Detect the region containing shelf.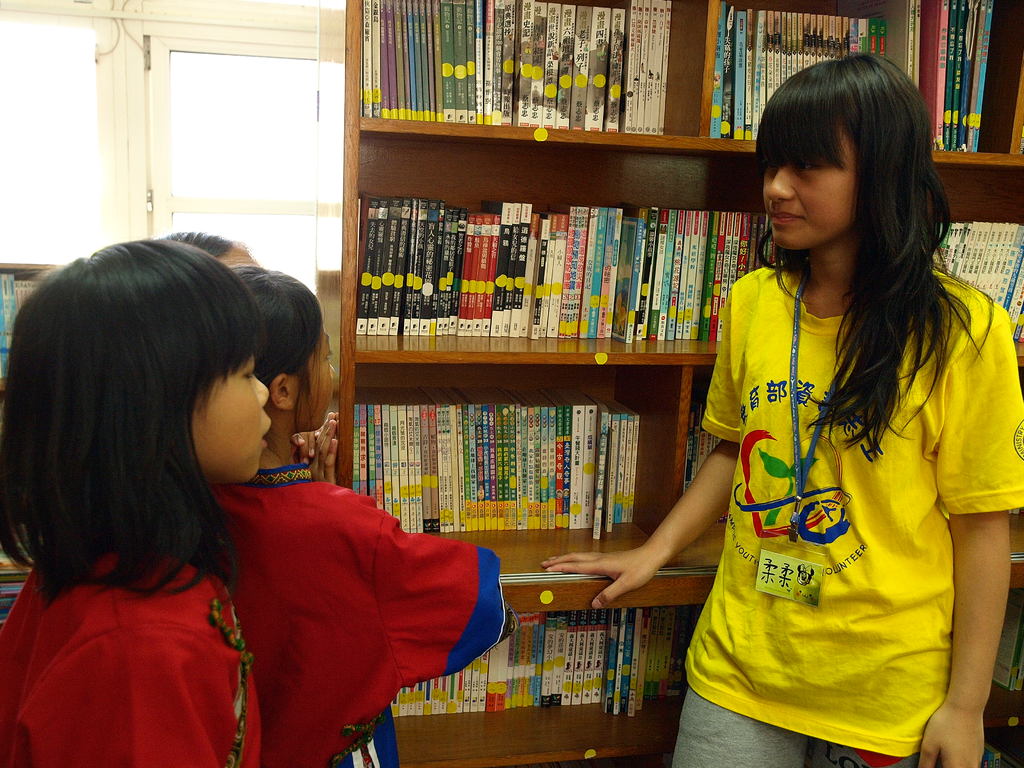
0:265:78:633.
